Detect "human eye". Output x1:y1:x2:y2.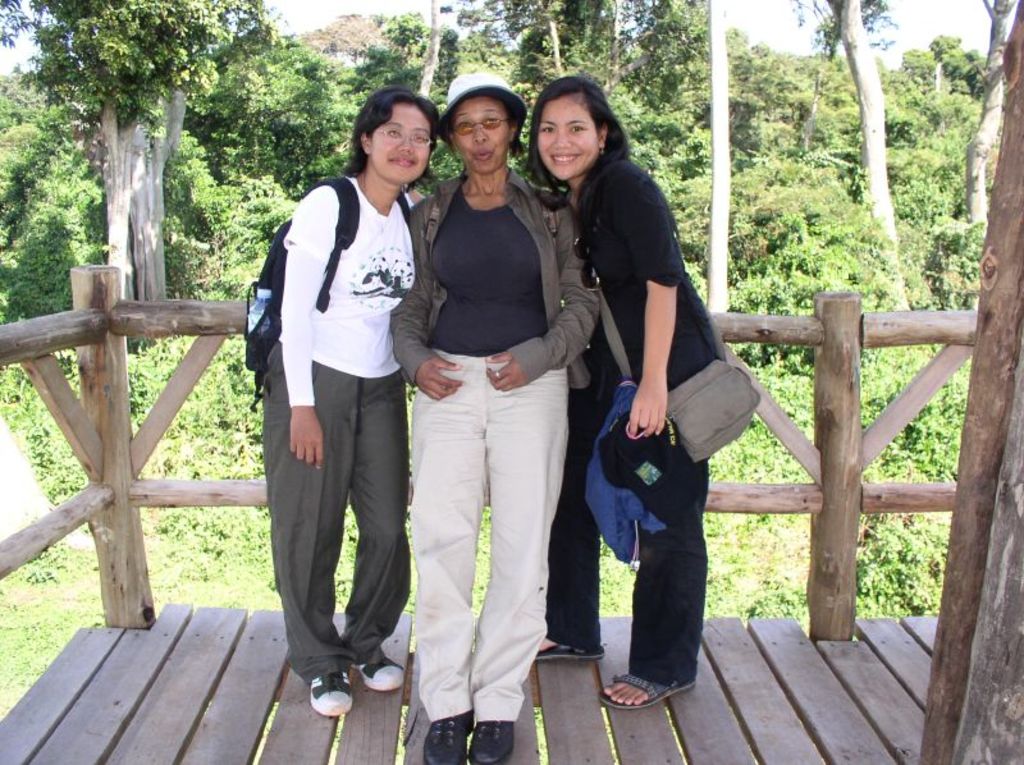
456:118:470:128.
